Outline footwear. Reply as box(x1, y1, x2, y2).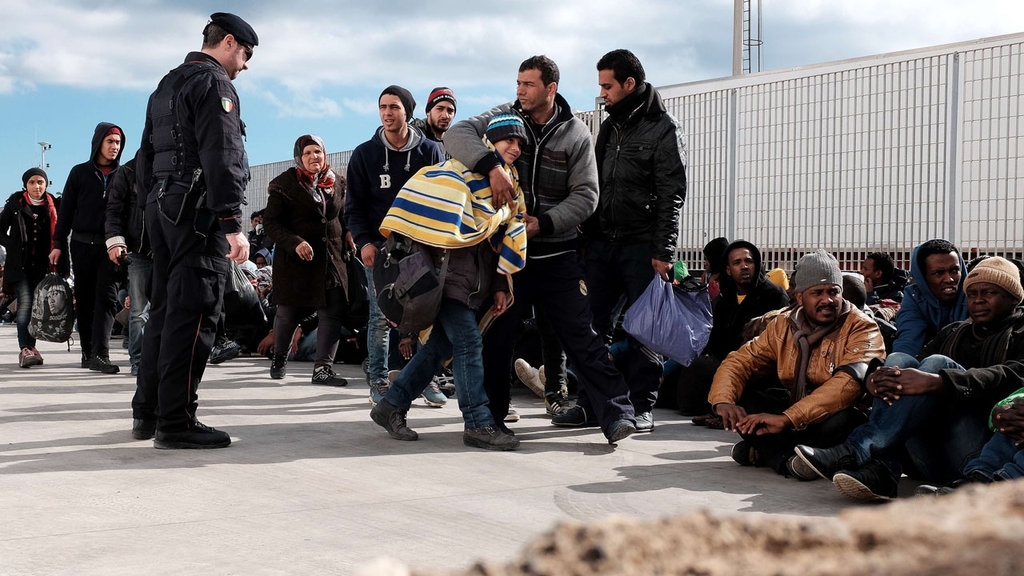
box(127, 362, 139, 377).
